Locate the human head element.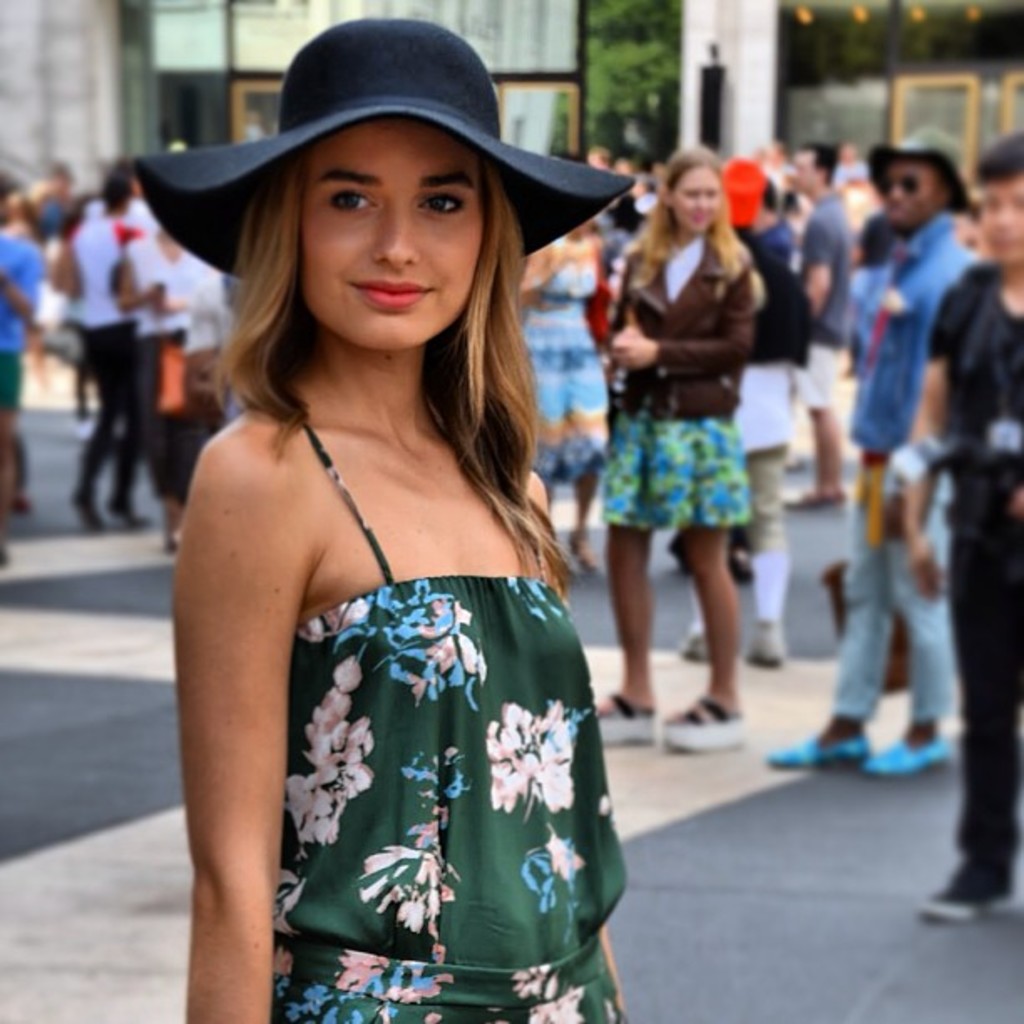
Element bbox: l=865, t=127, r=977, b=236.
